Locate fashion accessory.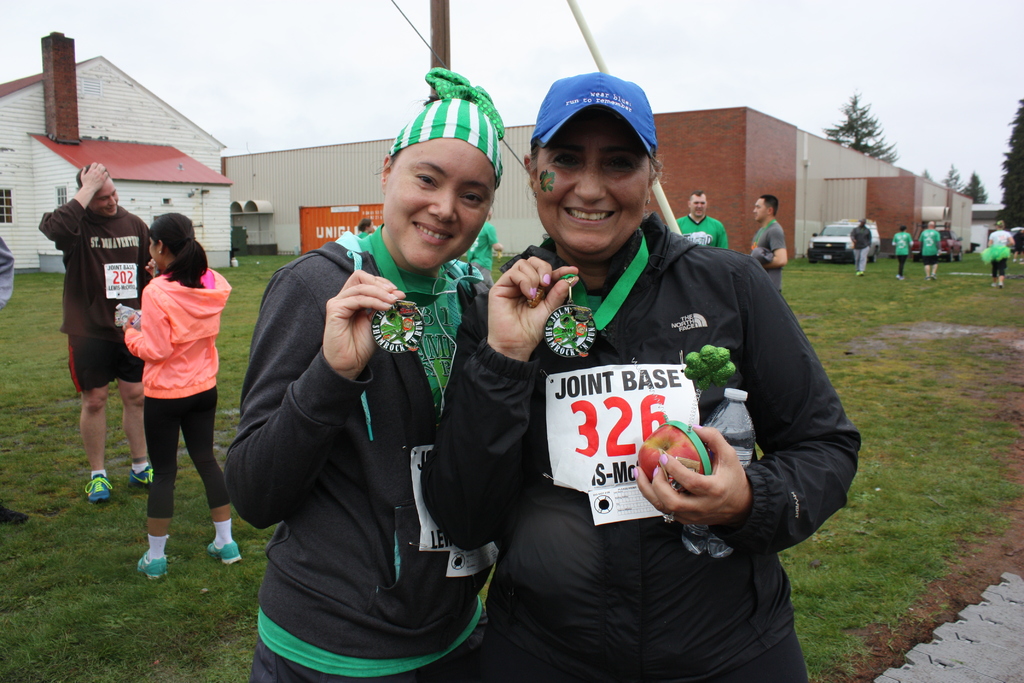
Bounding box: 538,271,553,283.
